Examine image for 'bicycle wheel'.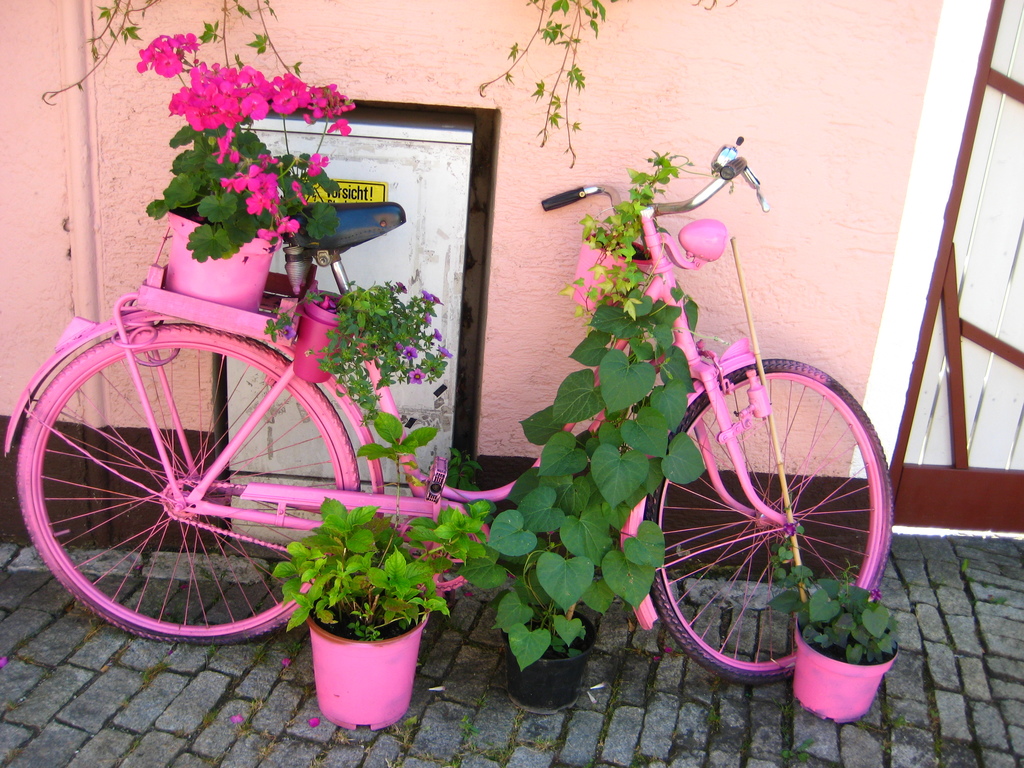
Examination result: locate(650, 359, 906, 692).
